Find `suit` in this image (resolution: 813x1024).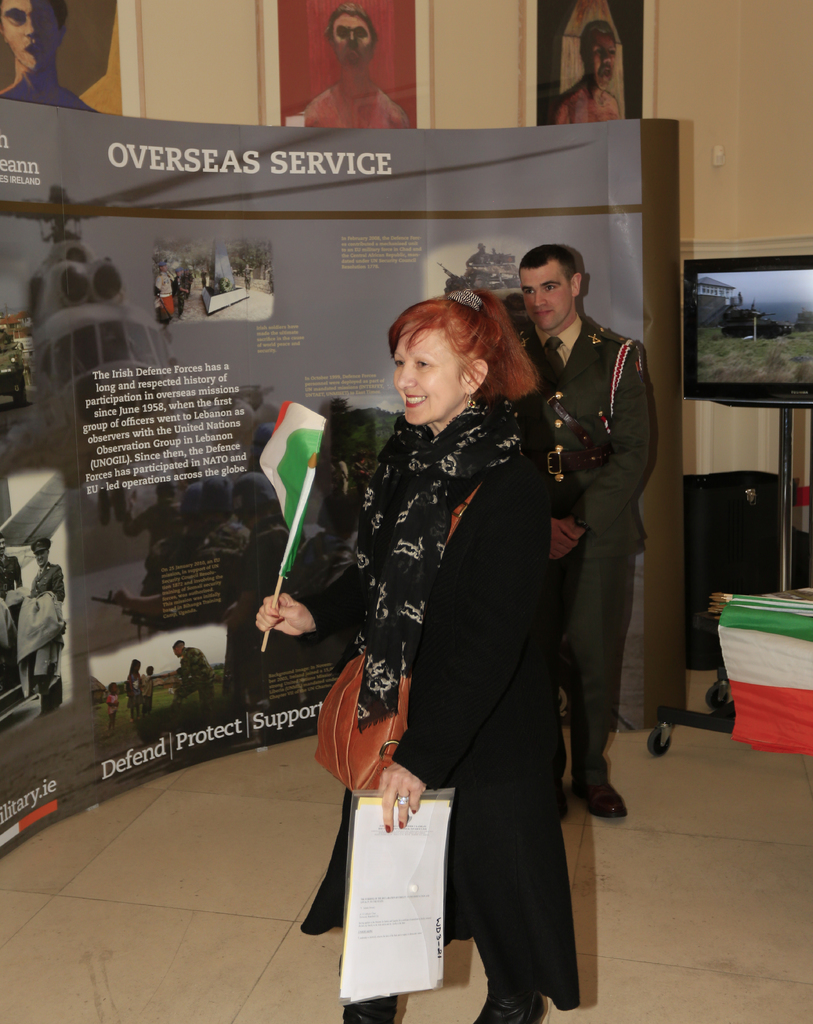
l=0, t=553, r=22, b=593.
